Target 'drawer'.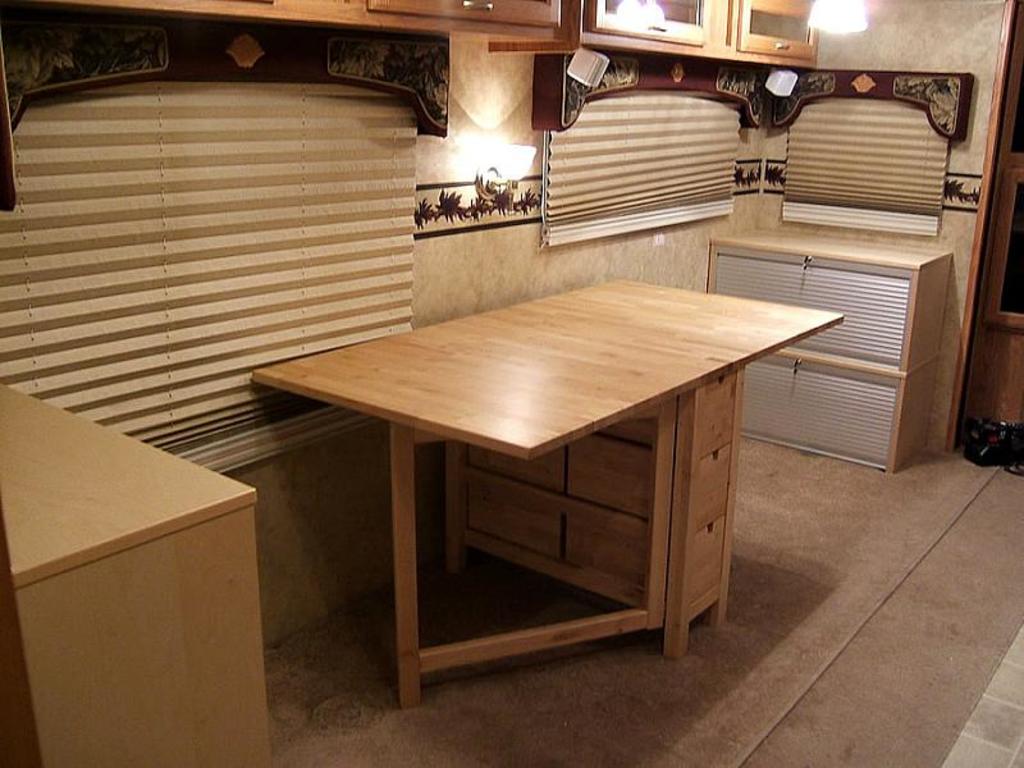
Target region: <box>687,509,723,608</box>.
